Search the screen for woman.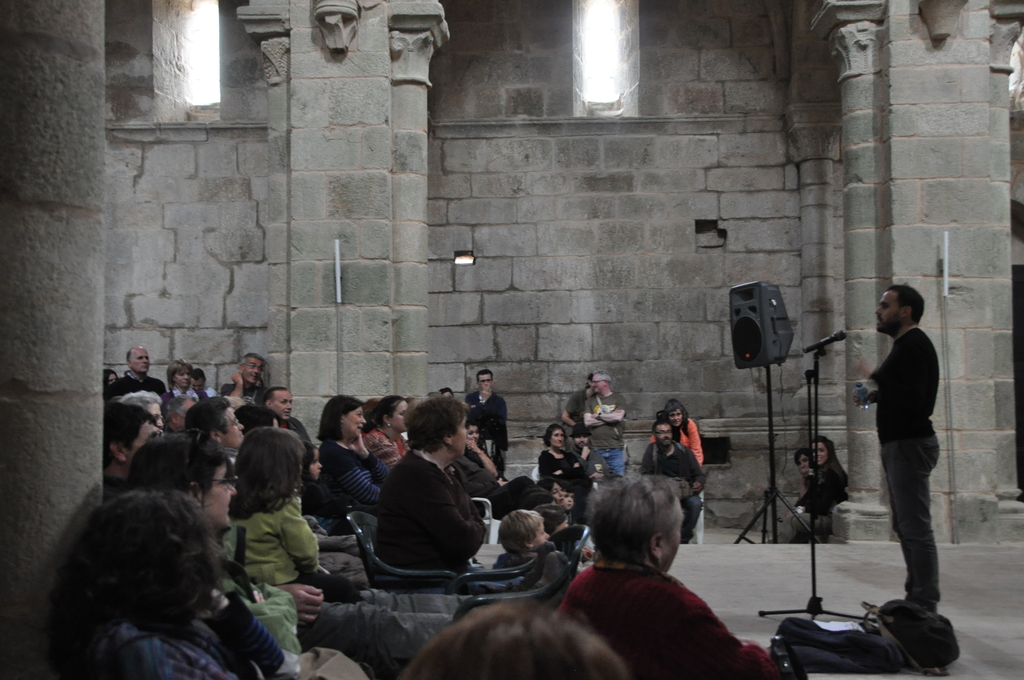
Found at [x1=160, y1=358, x2=214, y2=414].
